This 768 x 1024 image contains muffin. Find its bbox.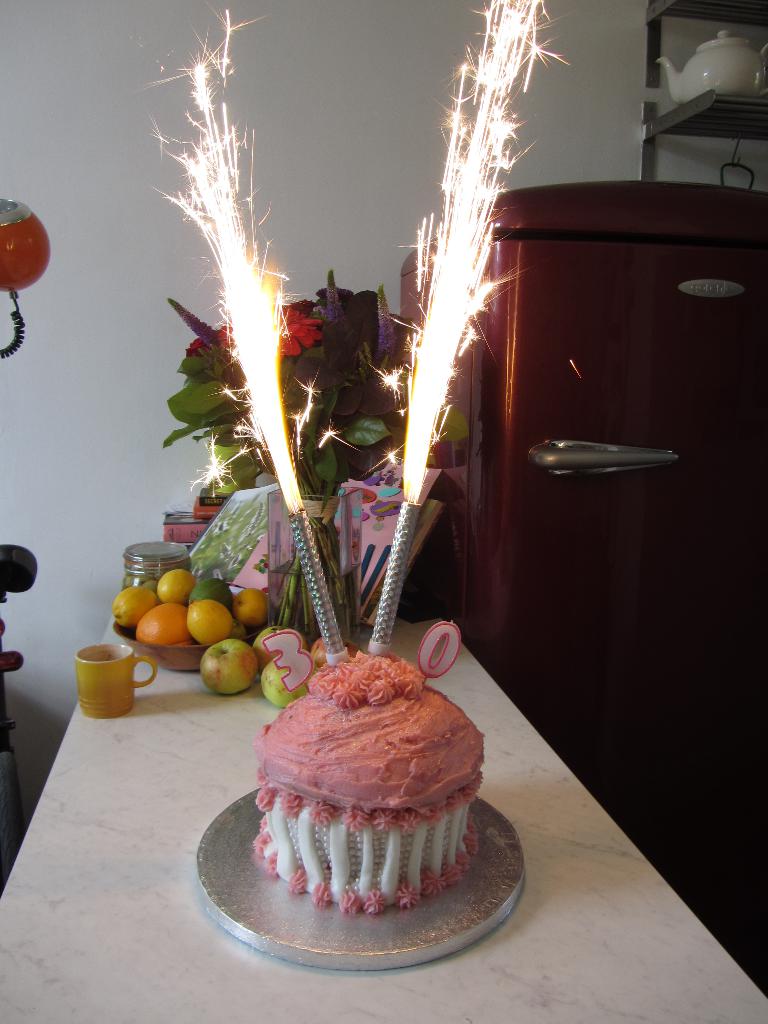
Rect(254, 650, 486, 910).
